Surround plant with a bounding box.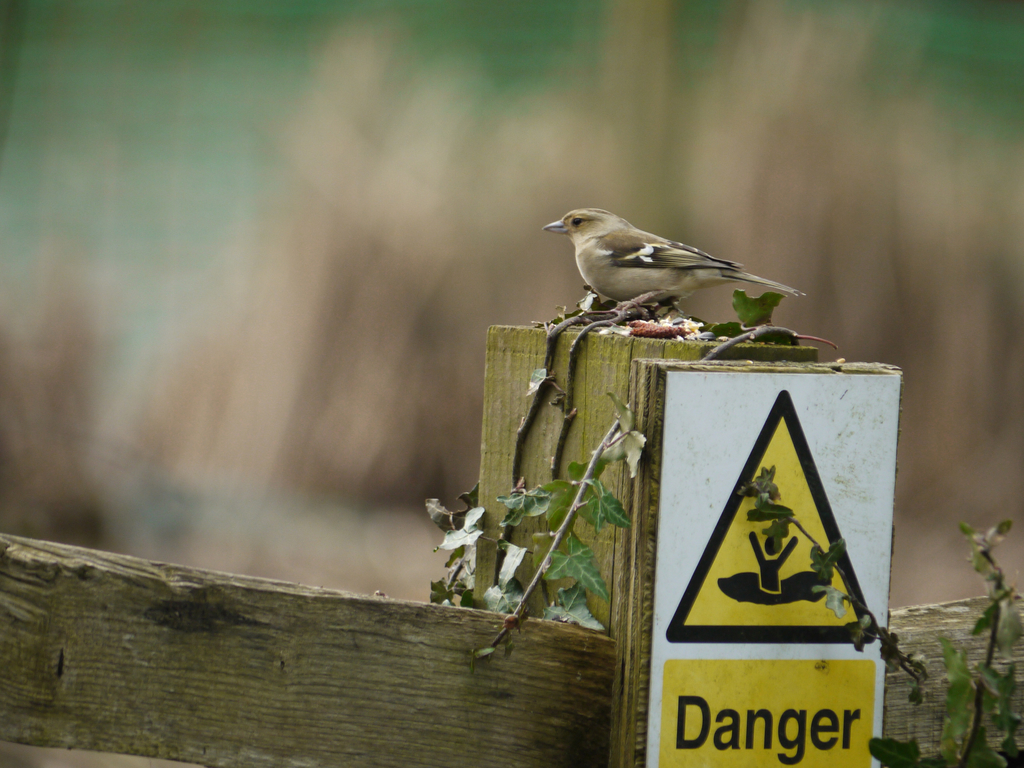
(x1=725, y1=493, x2=1023, y2=765).
